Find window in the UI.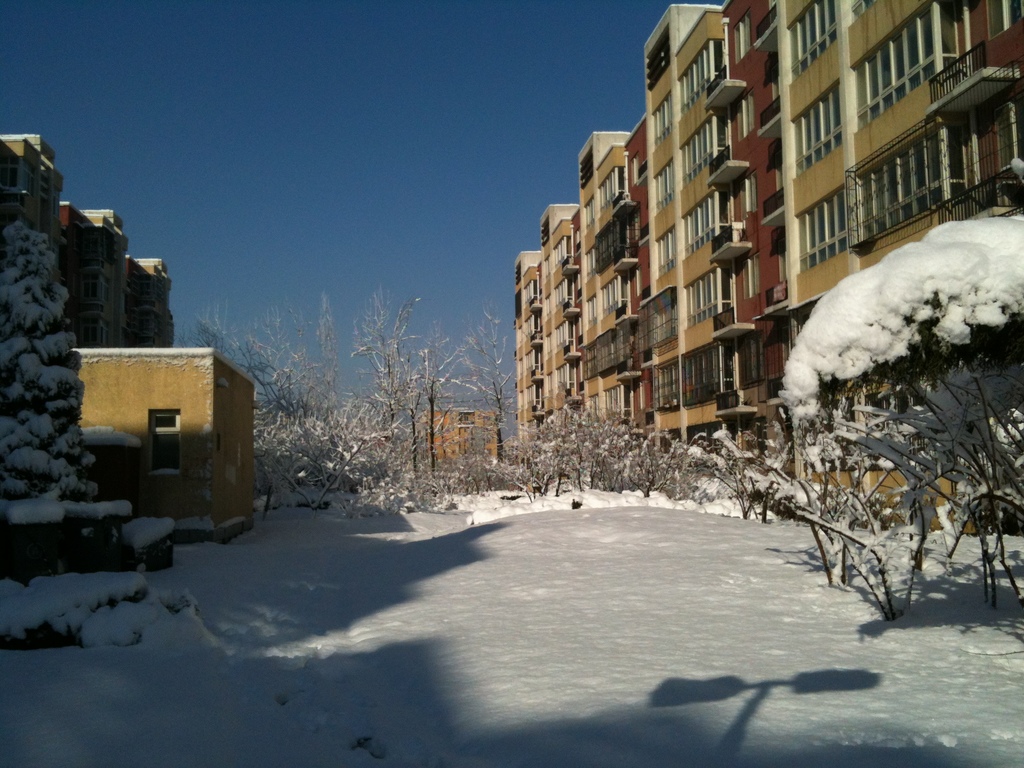
UI element at {"x1": 731, "y1": 4, "x2": 752, "y2": 60}.
